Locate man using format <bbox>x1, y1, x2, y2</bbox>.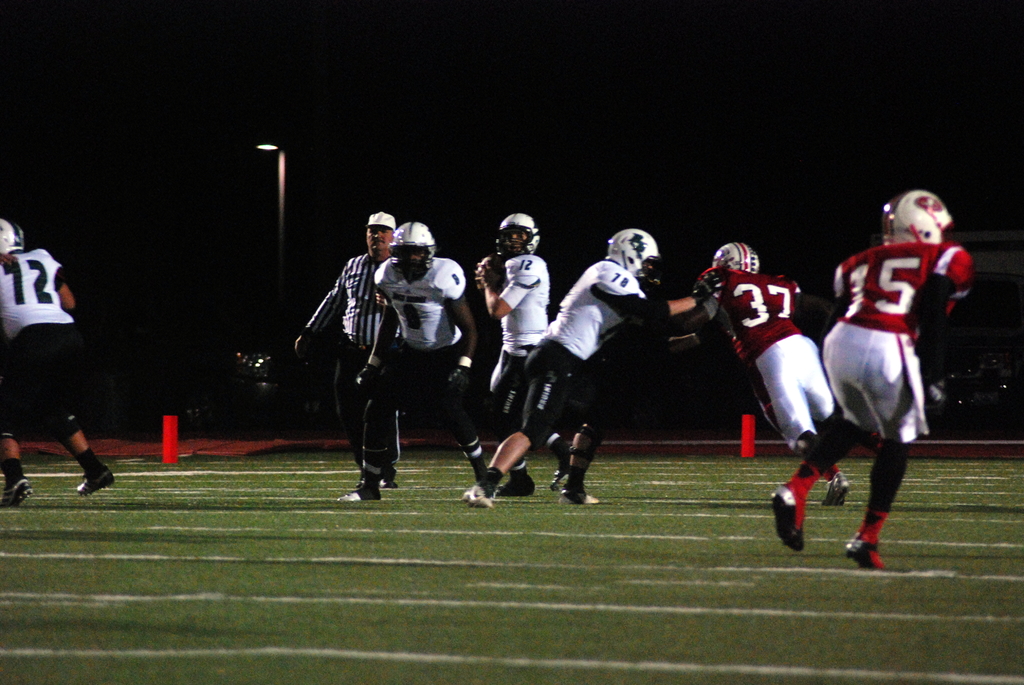
<bbox>0, 216, 115, 508</bbox>.
